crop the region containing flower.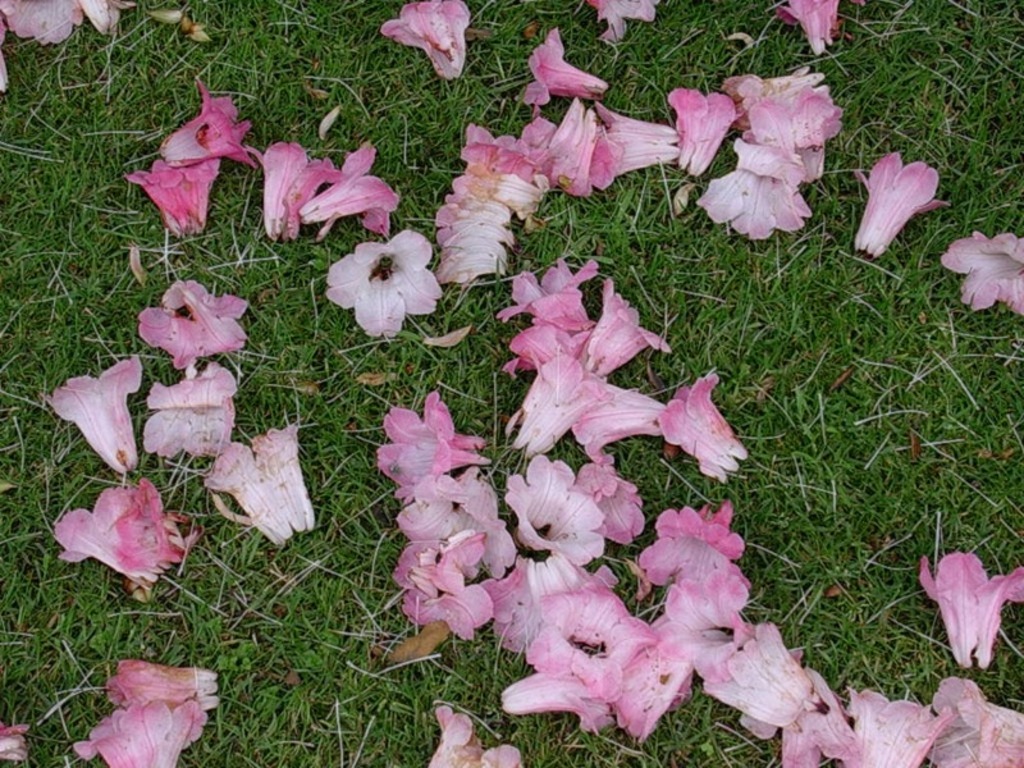
Crop region: <region>316, 219, 430, 329</region>.
